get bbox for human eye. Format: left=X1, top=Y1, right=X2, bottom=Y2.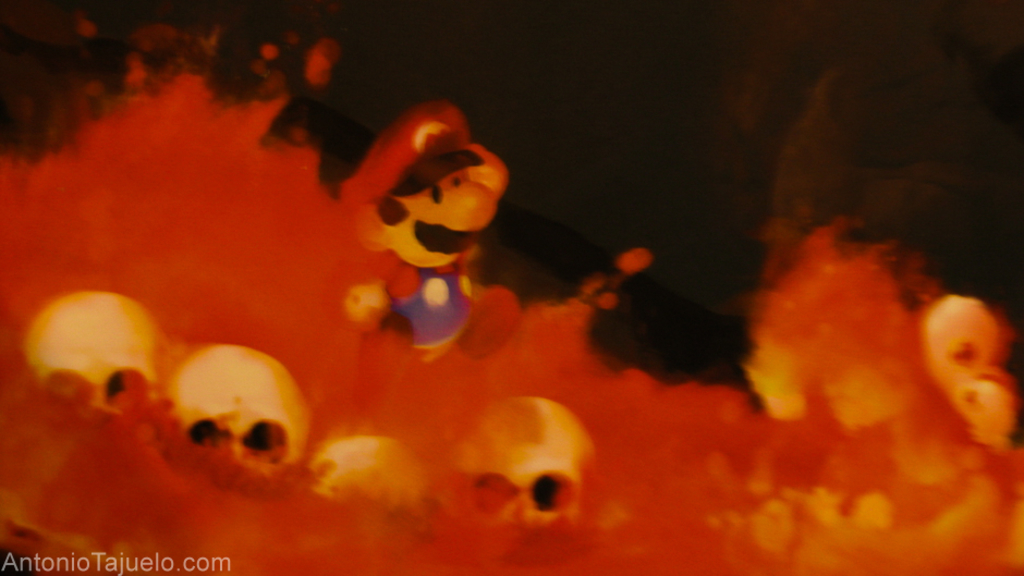
left=429, top=185, right=449, bottom=205.
